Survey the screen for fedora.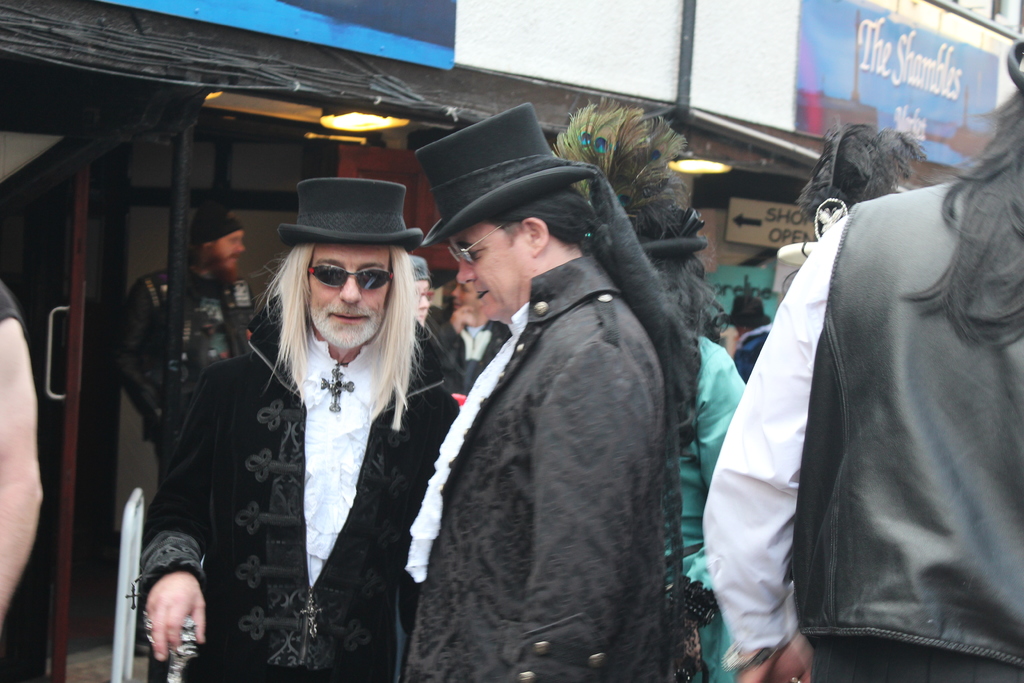
Survey found: BBox(279, 176, 417, 240).
